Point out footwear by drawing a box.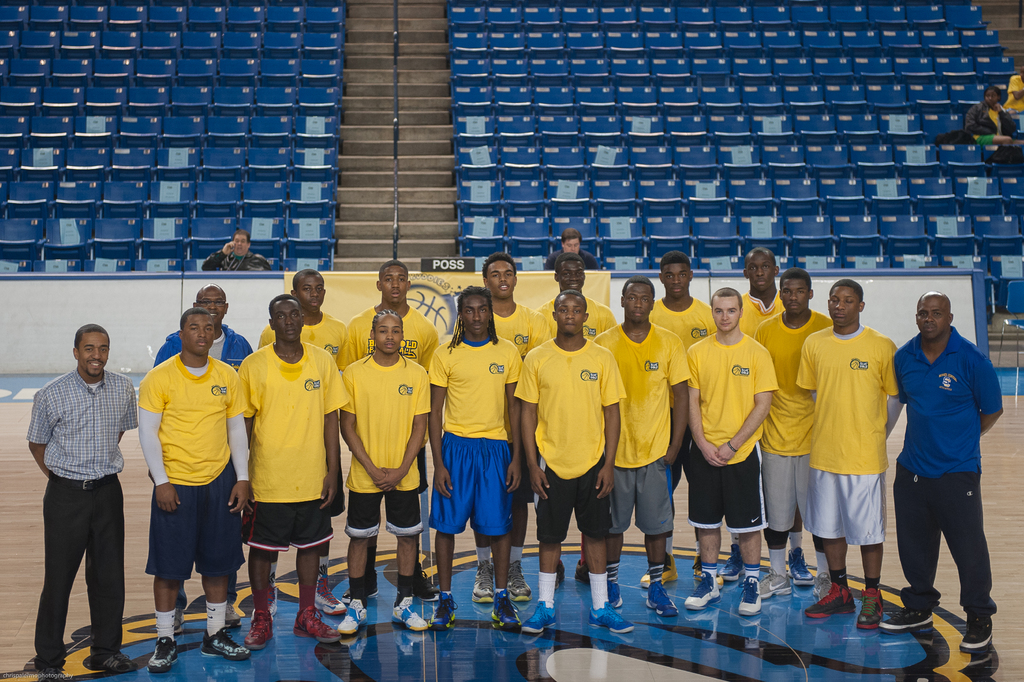
region(201, 628, 252, 663).
